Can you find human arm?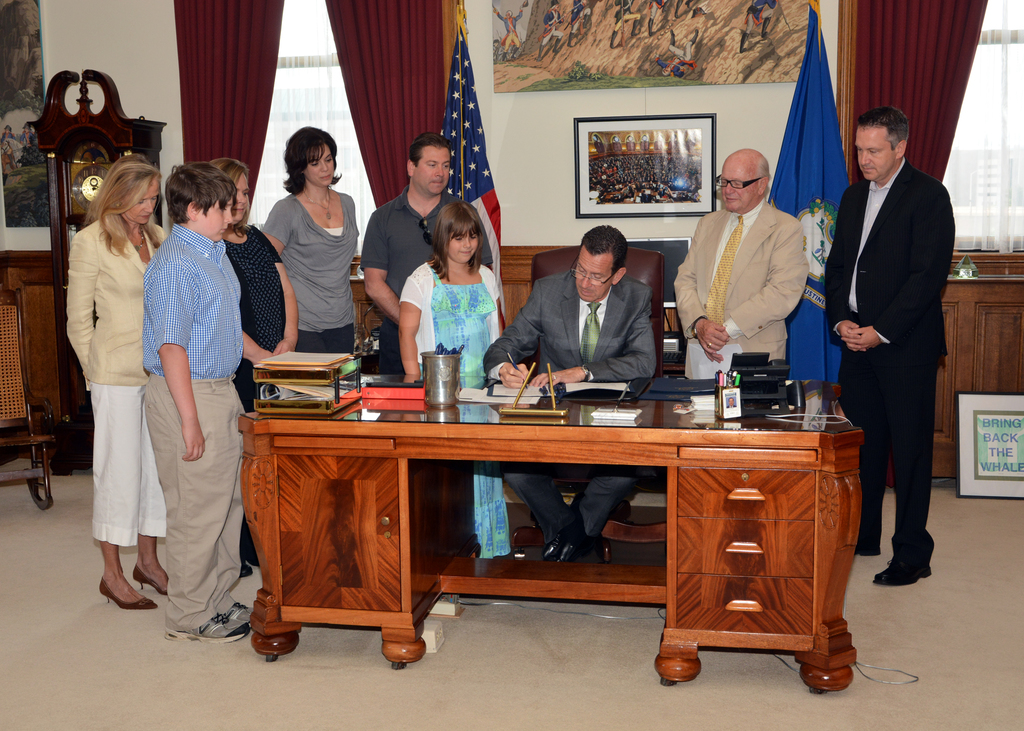
Yes, bounding box: rect(671, 213, 727, 350).
